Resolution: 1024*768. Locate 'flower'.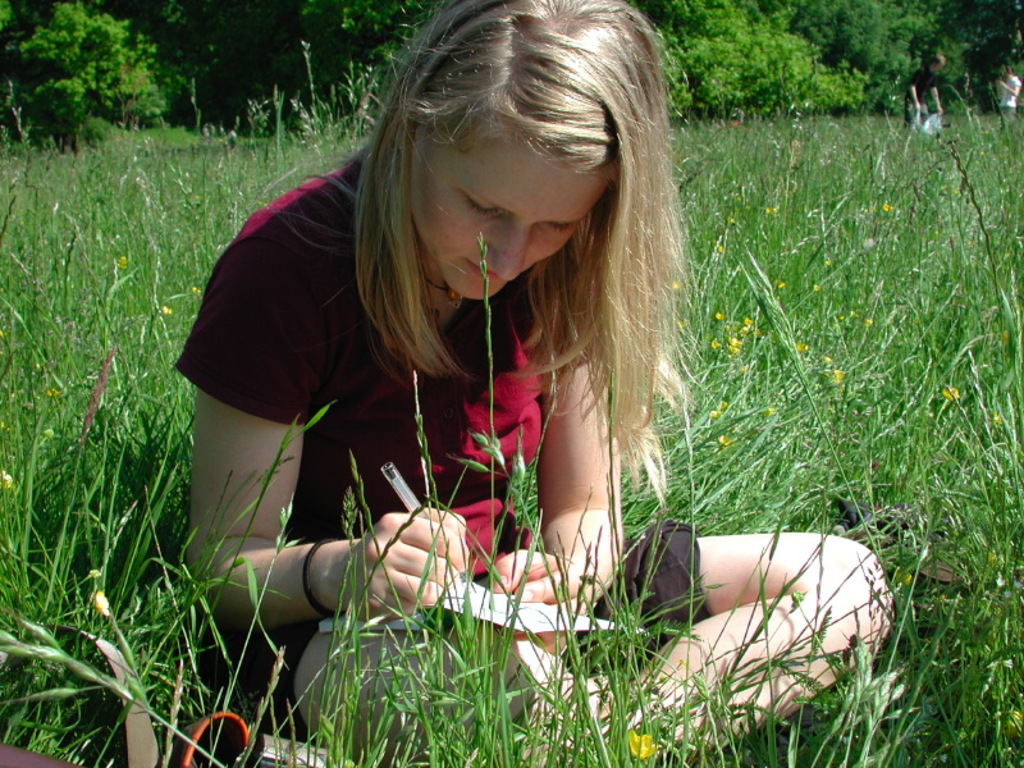
l=628, t=727, r=655, b=762.
